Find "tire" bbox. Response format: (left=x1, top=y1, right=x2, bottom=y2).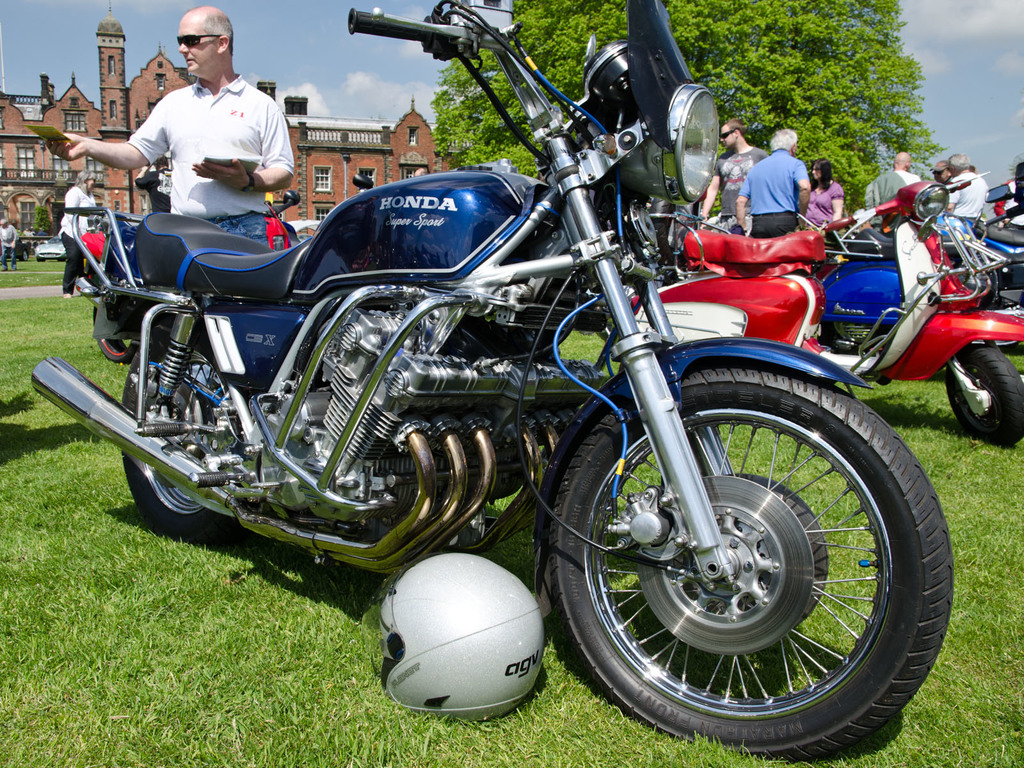
(left=93, top=297, right=139, bottom=362).
